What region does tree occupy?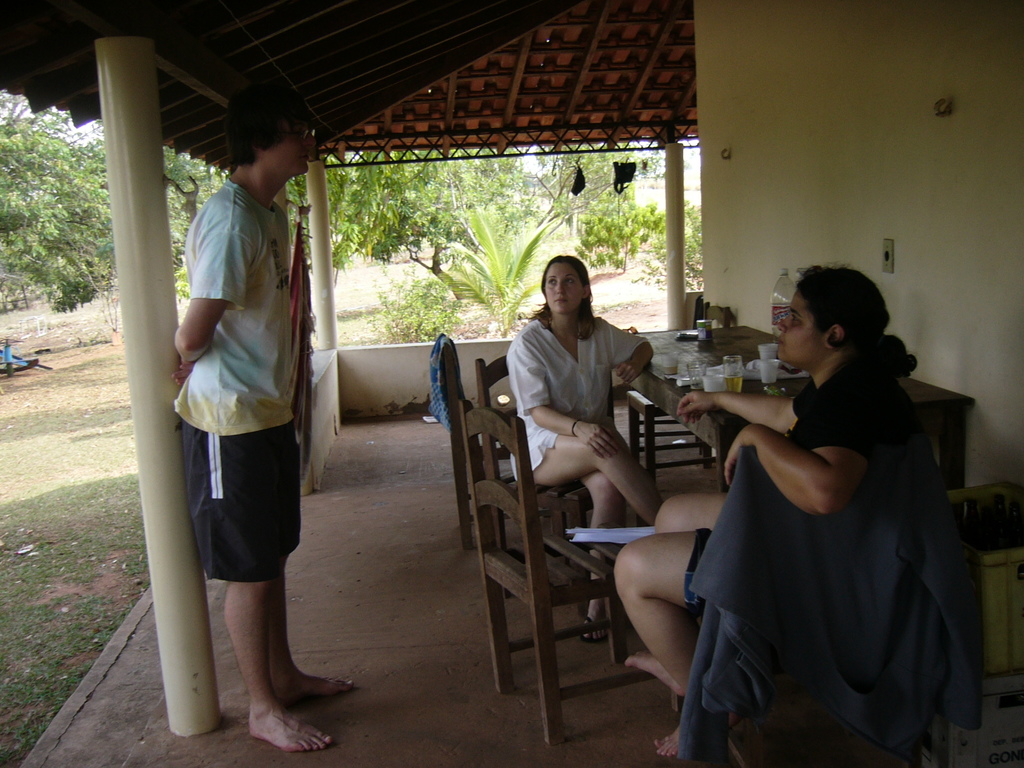
330,147,639,296.
